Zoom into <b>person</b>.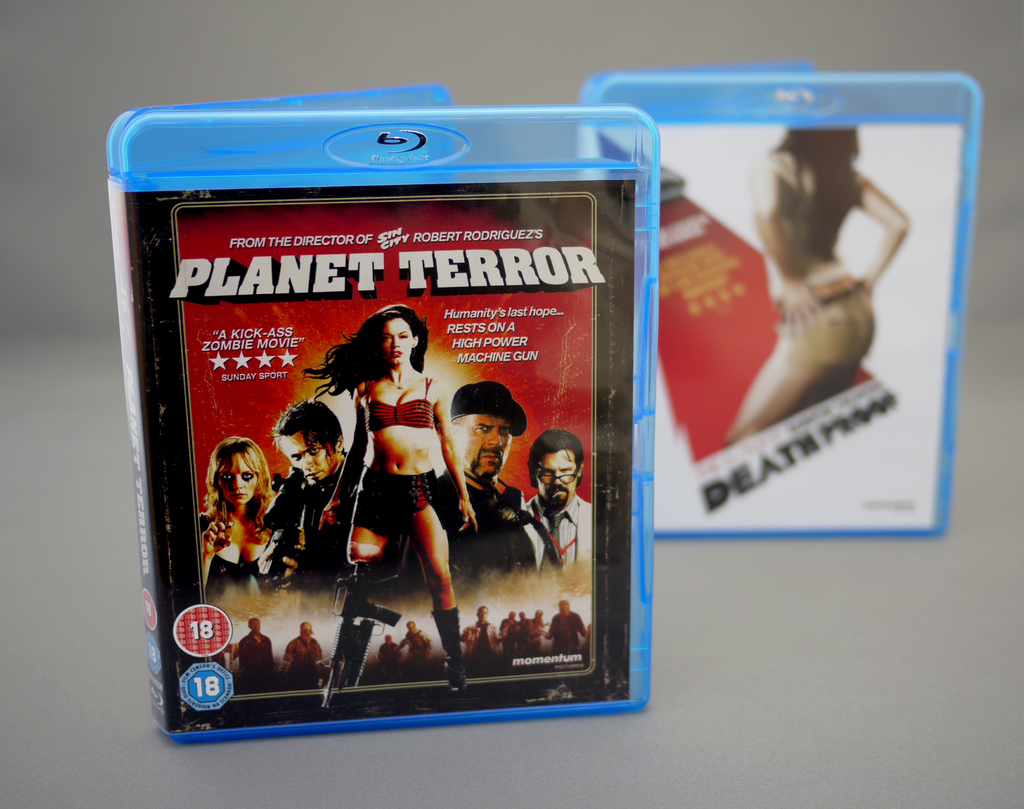
Zoom target: box(199, 434, 292, 611).
